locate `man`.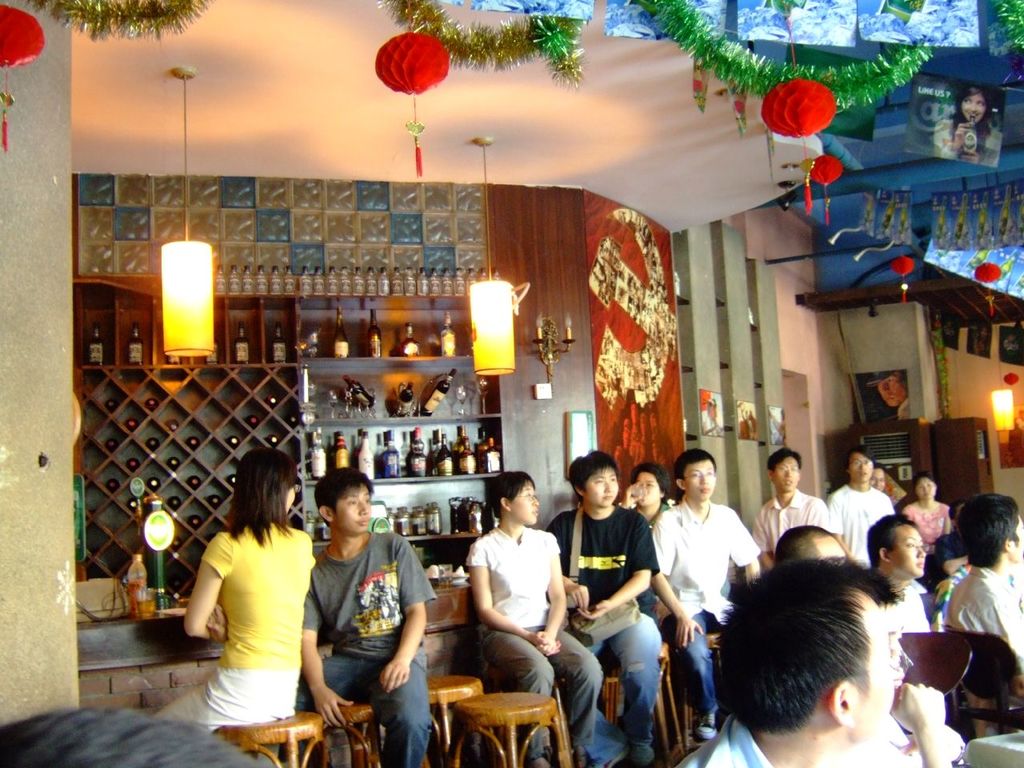
Bounding box: [546, 447, 663, 767].
